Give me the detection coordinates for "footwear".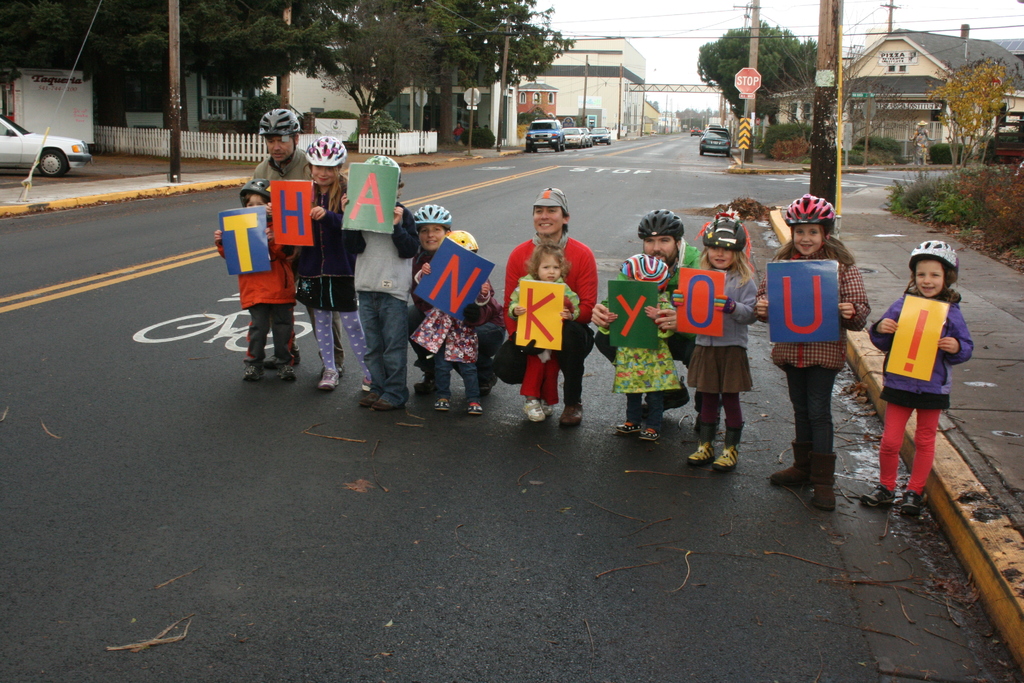
[281, 352, 302, 383].
